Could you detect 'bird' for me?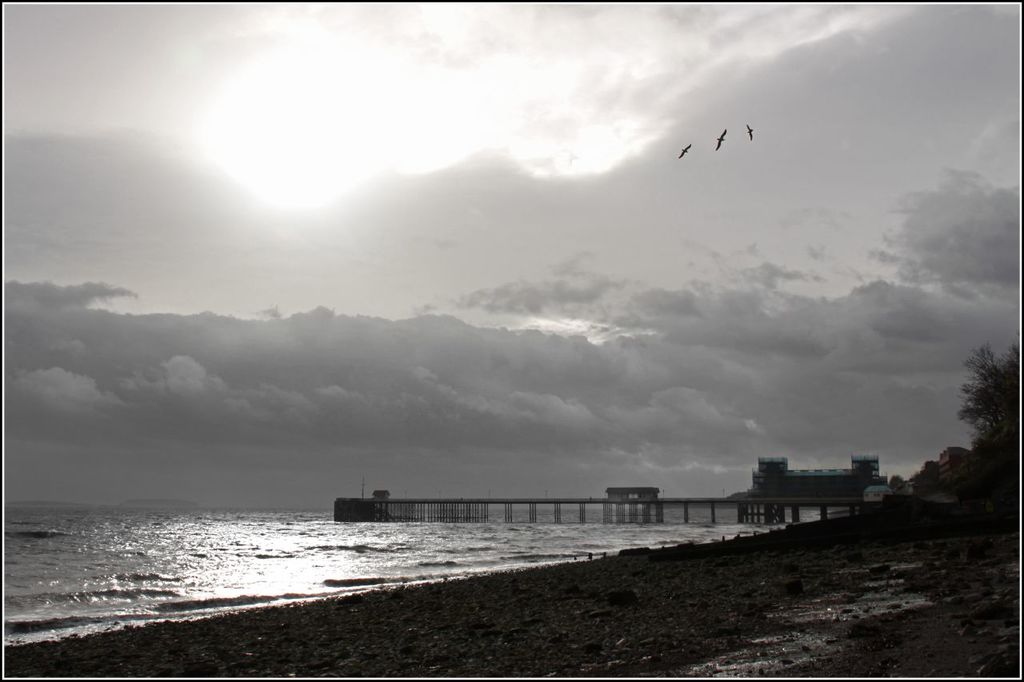
Detection result: [714, 124, 730, 152].
